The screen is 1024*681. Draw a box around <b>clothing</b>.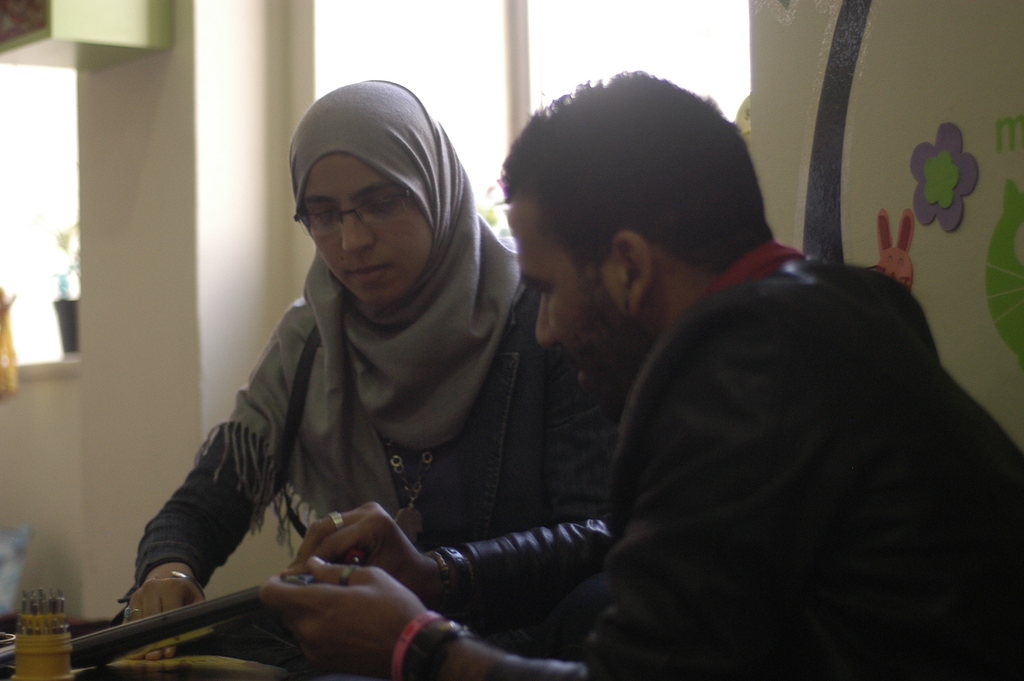
detection(147, 183, 600, 666).
